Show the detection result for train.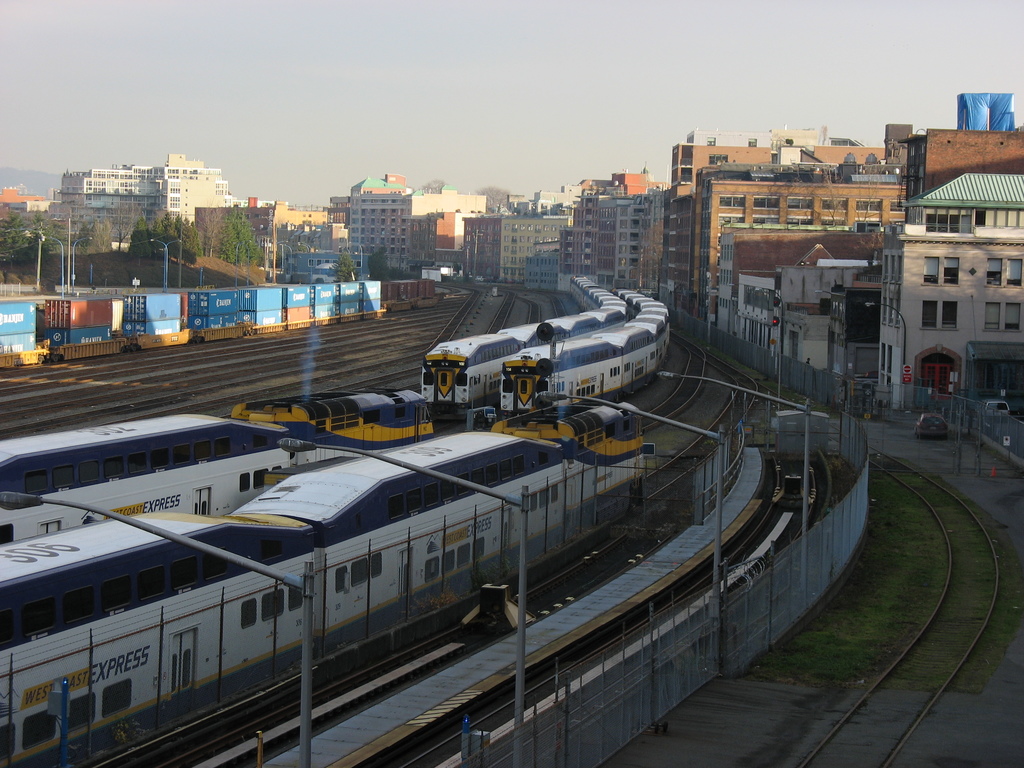
[x1=427, y1=274, x2=627, y2=406].
